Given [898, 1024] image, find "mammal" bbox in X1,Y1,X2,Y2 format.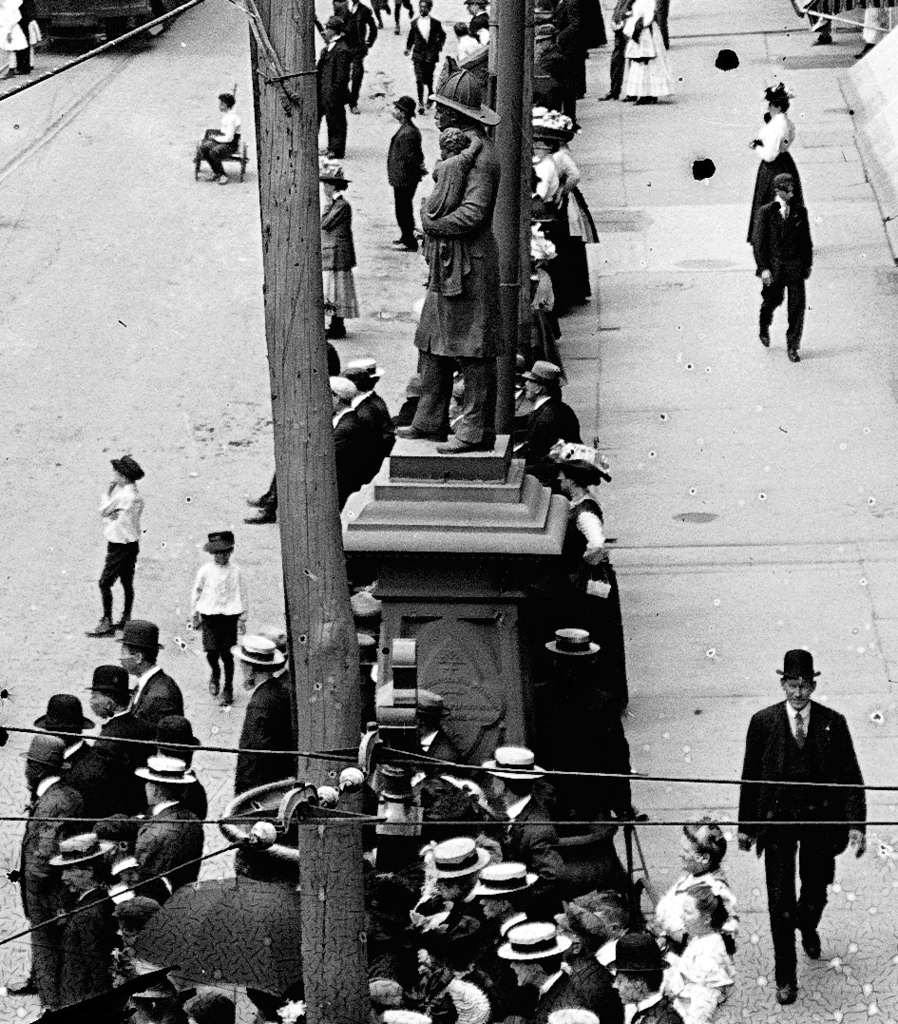
311,10,353,161.
